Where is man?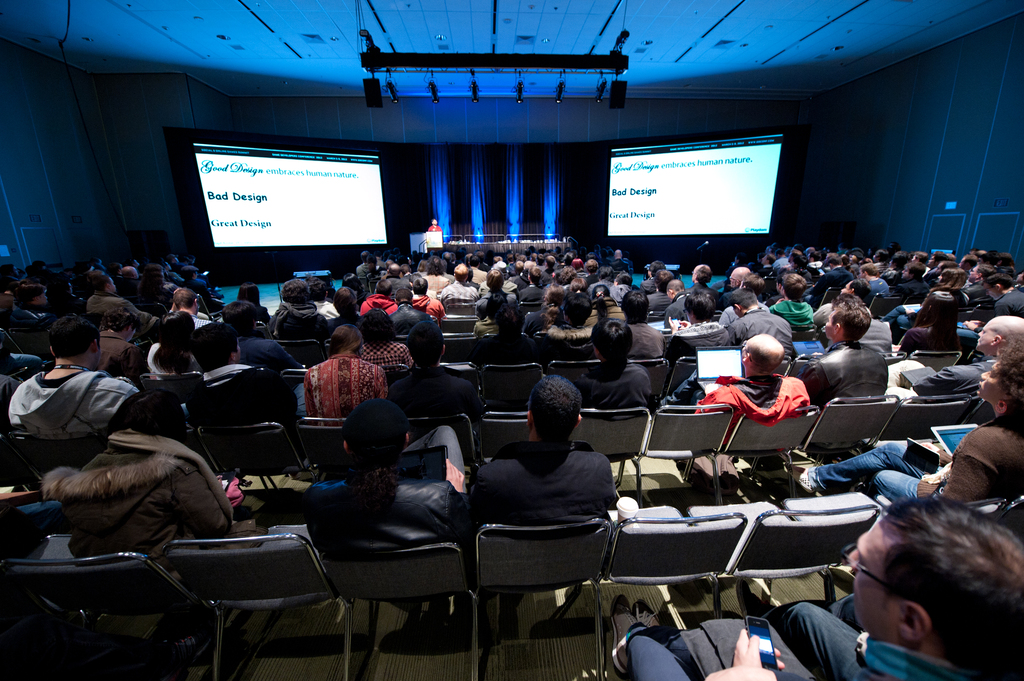
rect(966, 262, 987, 301).
